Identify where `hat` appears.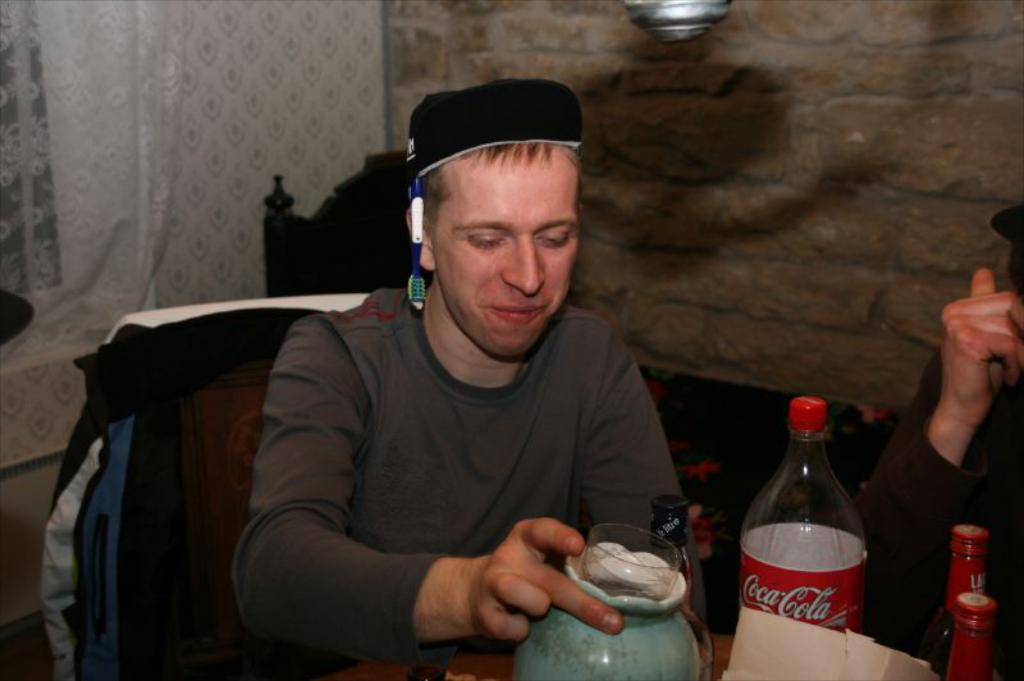
Appears at box=[404, 79, 584, 174].
